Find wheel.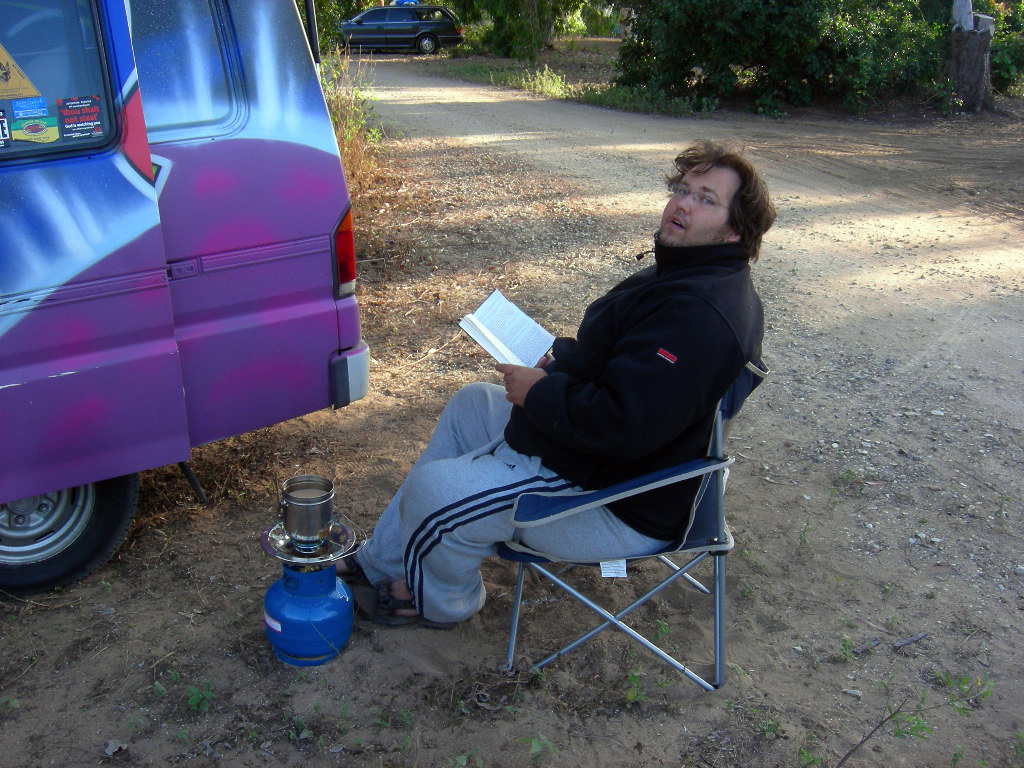
crop(420, 31, 441, 51).
